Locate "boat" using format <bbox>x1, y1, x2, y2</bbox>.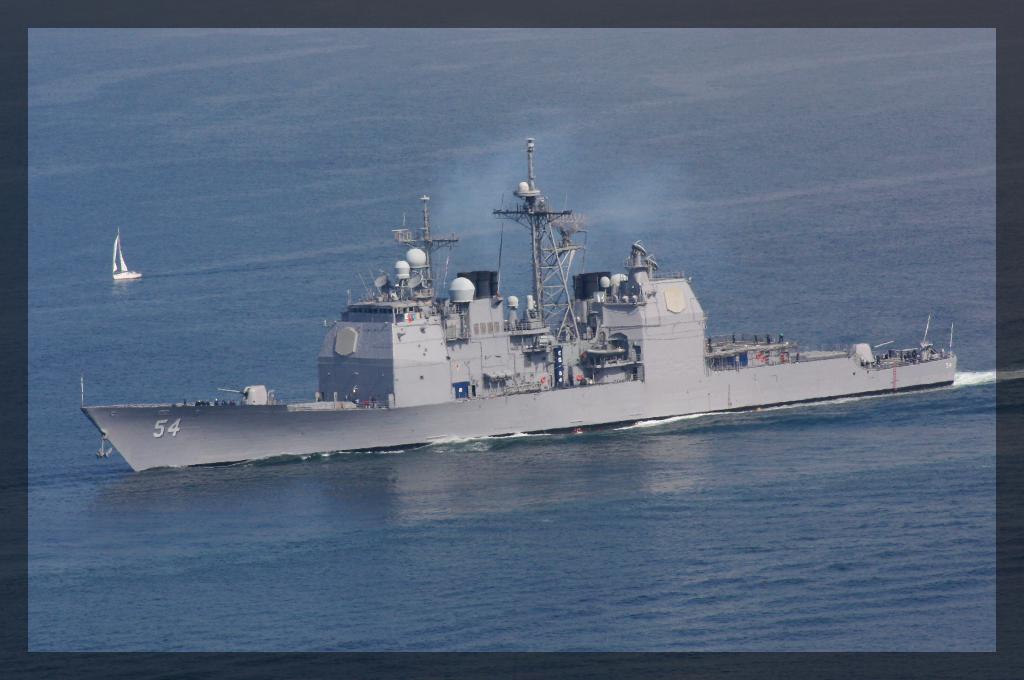
<bbox>76, 138, 955, 470</bbox>.
